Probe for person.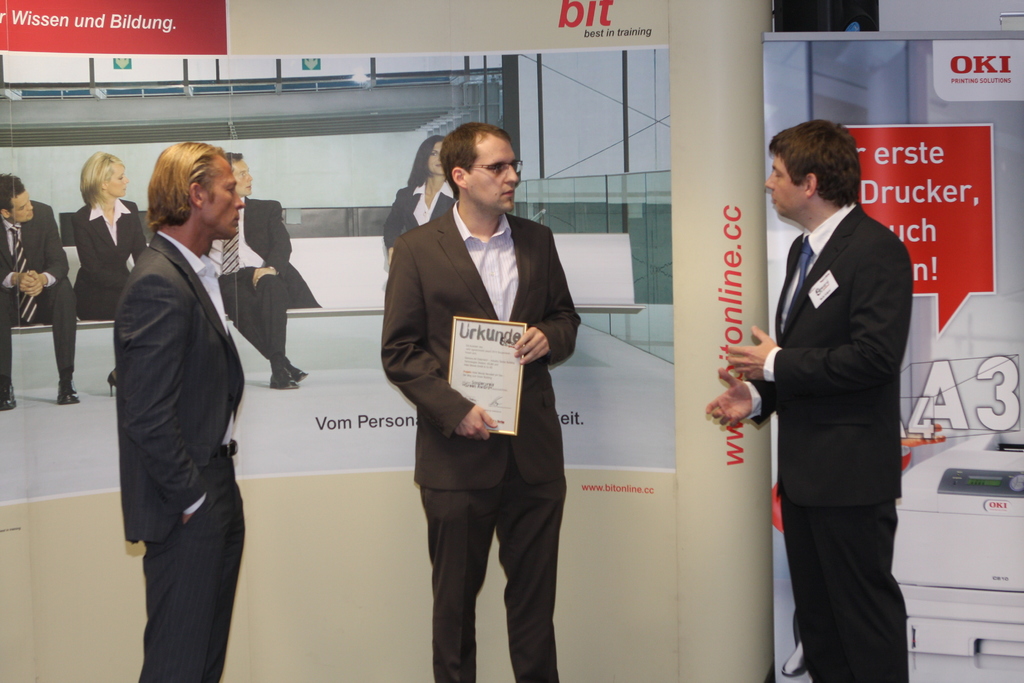
Probe result: {"x1": 203, "y1": 151, "x2": 328, "y2": 398}.
